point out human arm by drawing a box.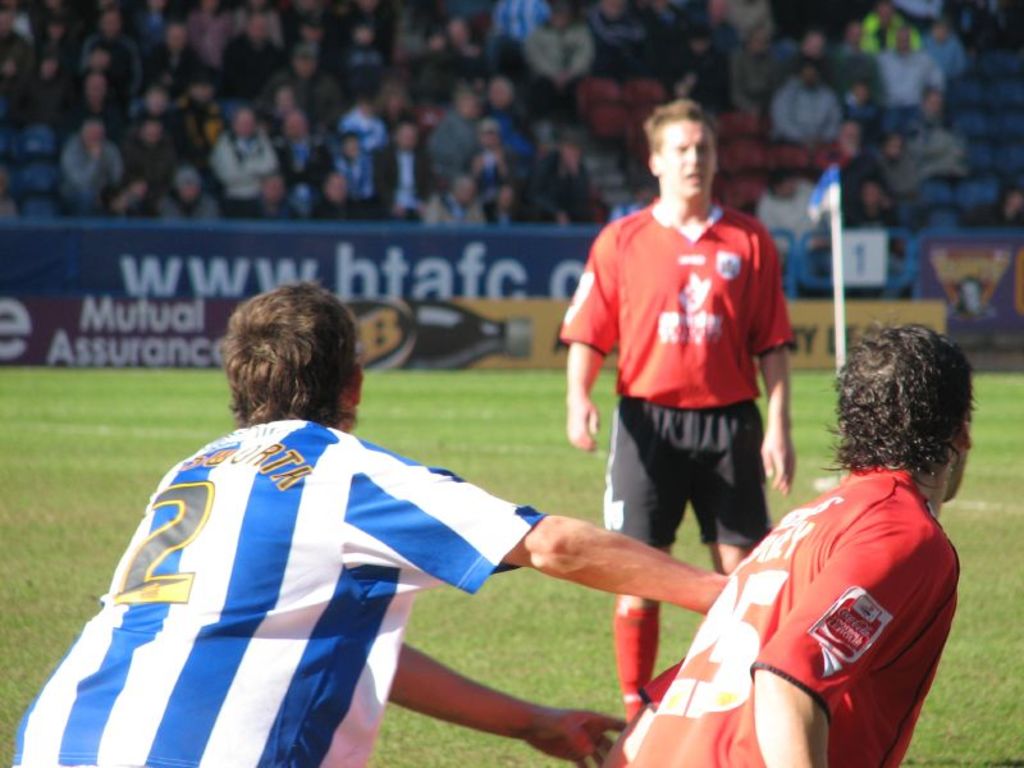
923 55 943 86.
